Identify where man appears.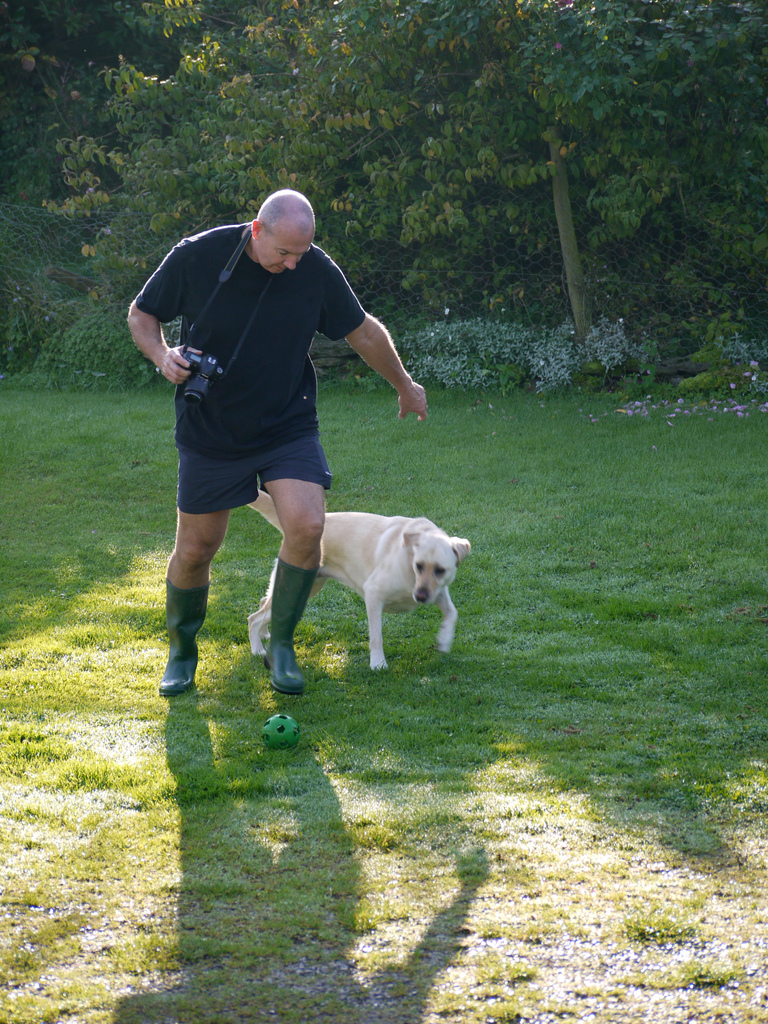
Appears at [x1=132, y1=189, x2=403, y2=643].
